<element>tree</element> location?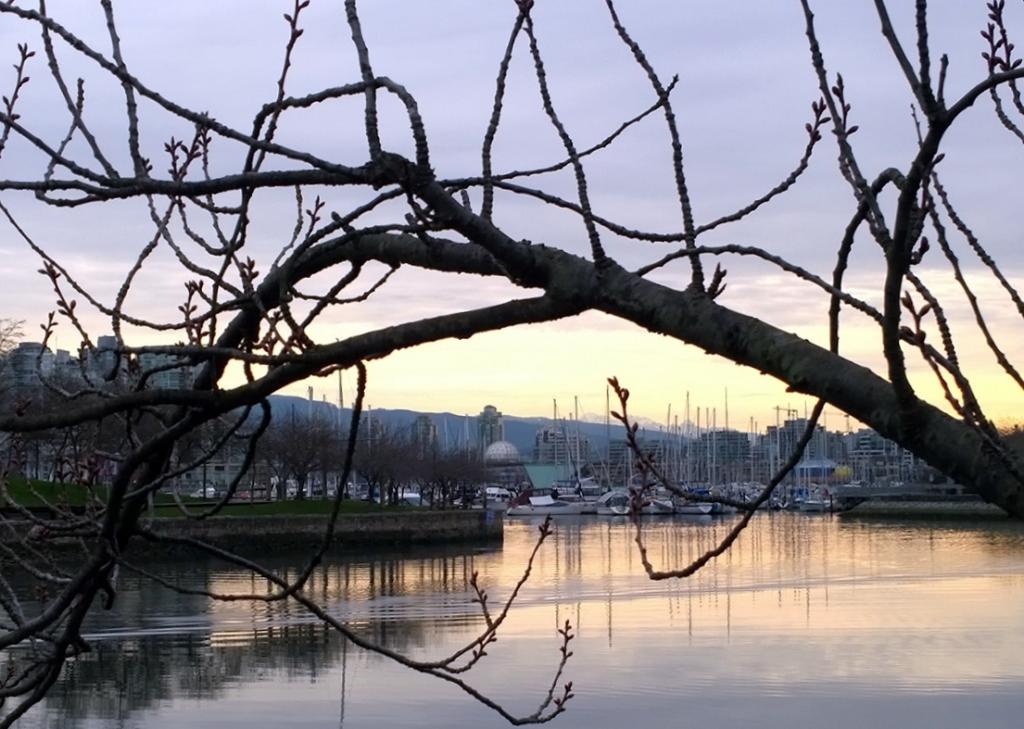
(0, 11, 1004, 628)
